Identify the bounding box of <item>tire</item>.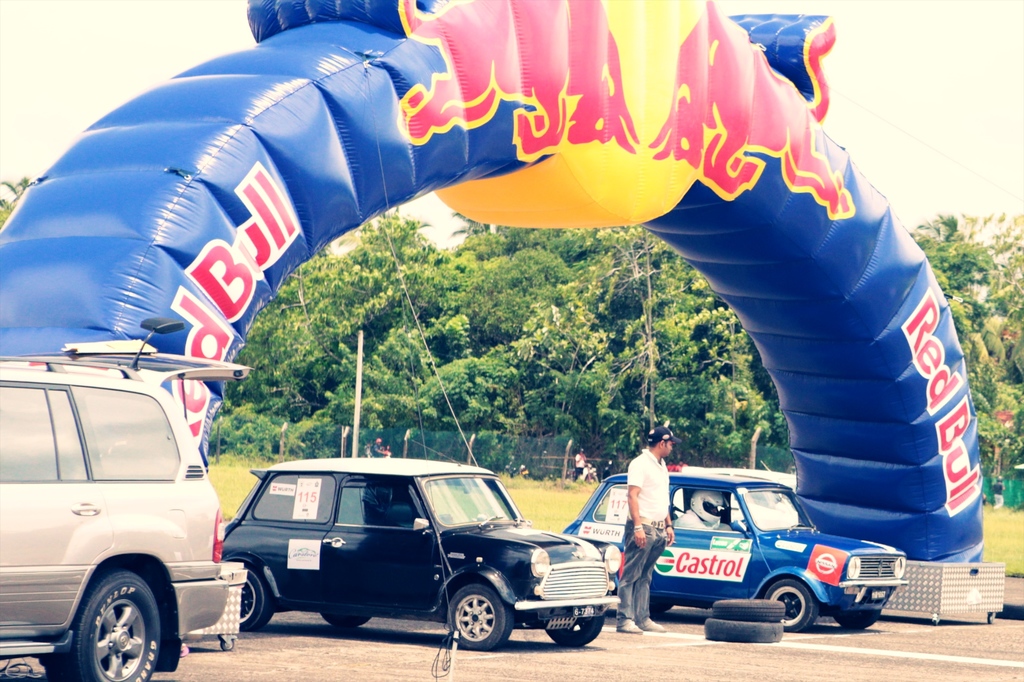
[44, 569, 164, 681].
